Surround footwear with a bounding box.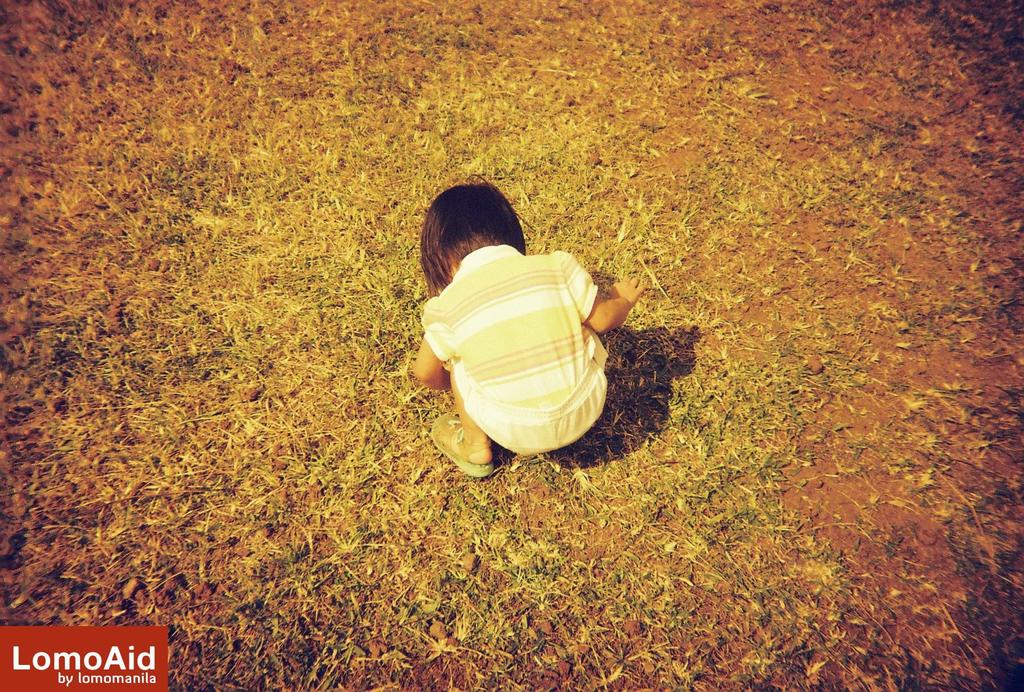
pyautogui.locateOnScreen(427, 412, 497, 482).
